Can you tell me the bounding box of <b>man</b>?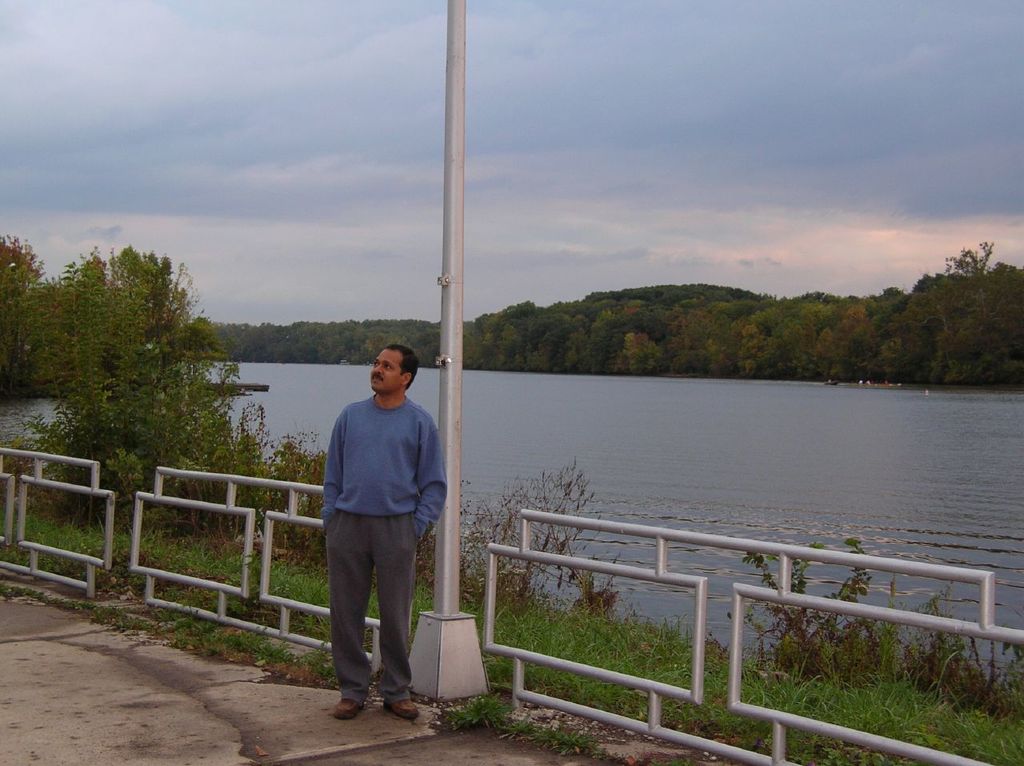
x1=313, y1=312, x2=444, y2=747.
